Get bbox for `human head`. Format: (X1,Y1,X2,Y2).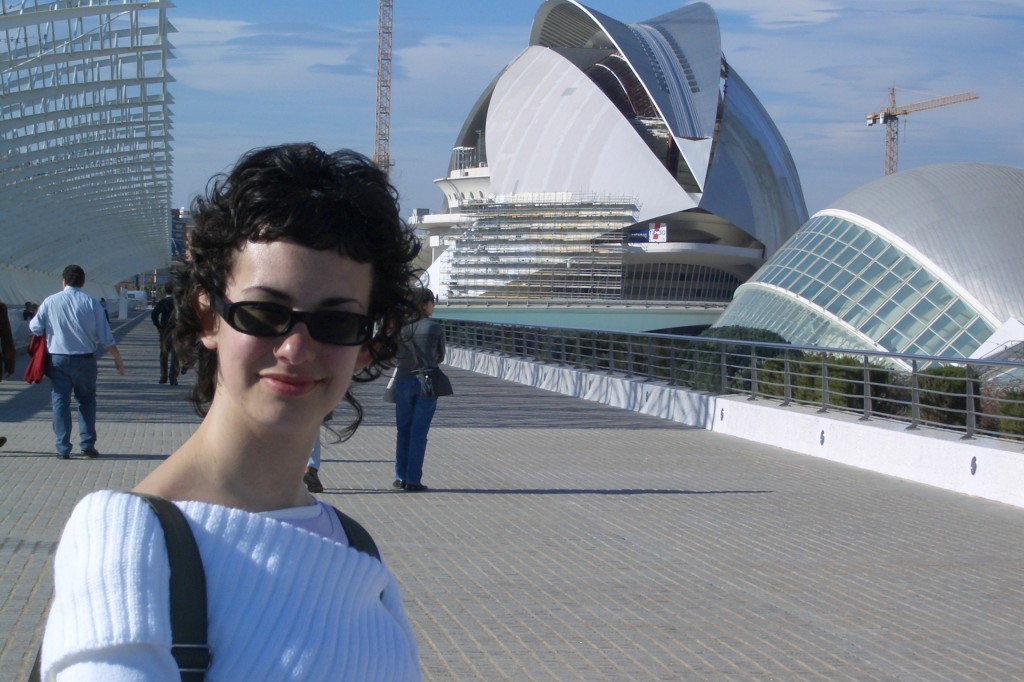
(173,147,424,363).
